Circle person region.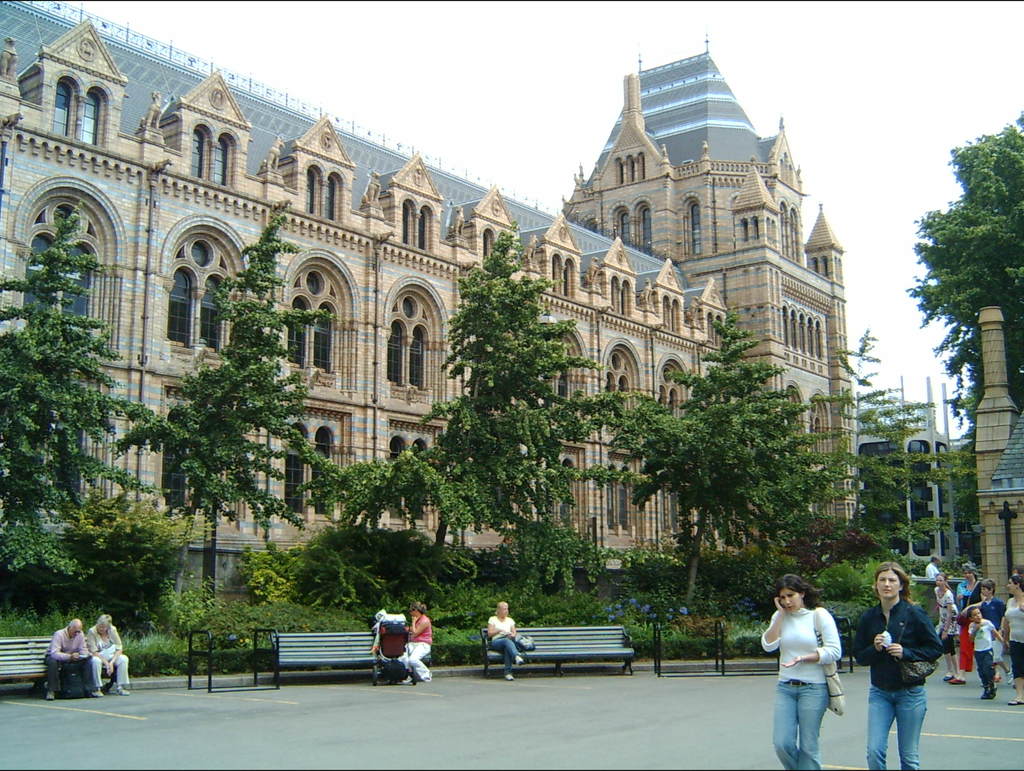
Region: (870, 552, 948, 770).
